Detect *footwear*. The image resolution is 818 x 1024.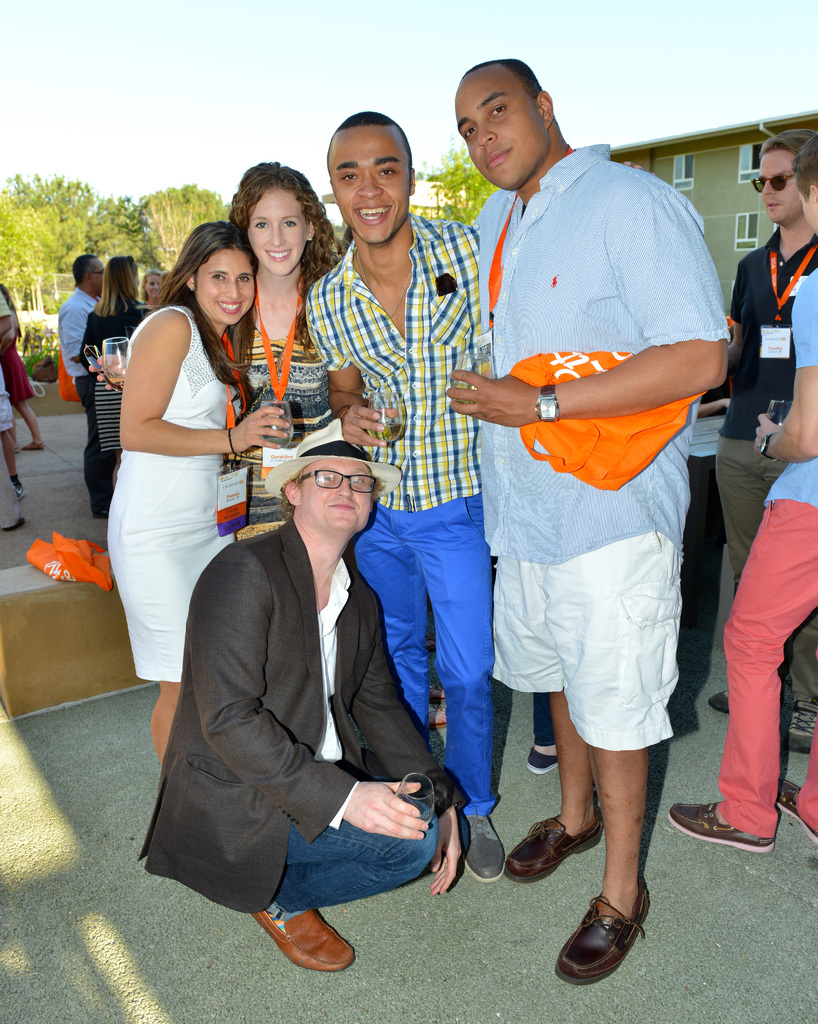
<region>506, 813, 609, 881</region>.
